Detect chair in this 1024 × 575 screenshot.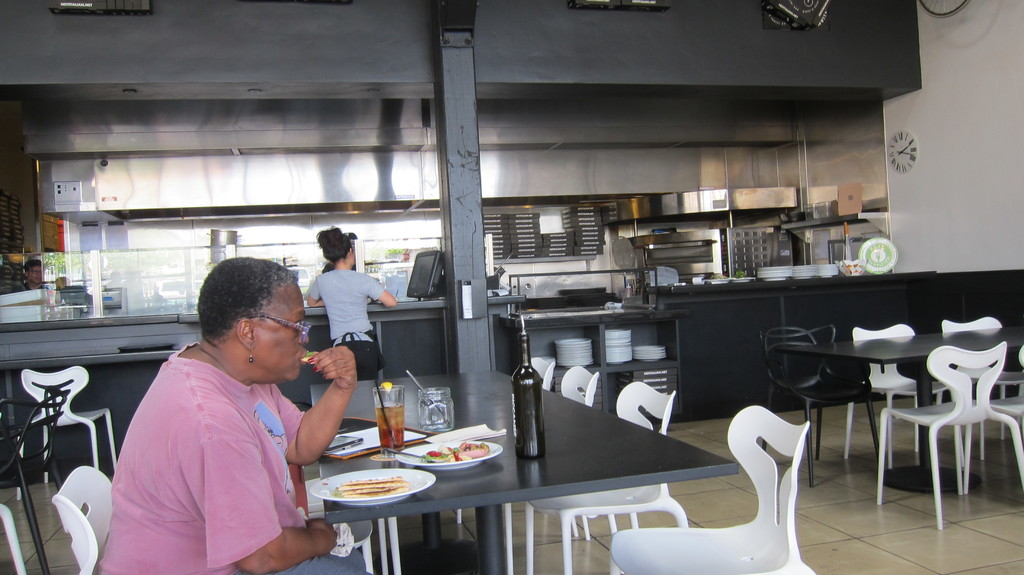
Detection: 0, 391, 69, 574.
